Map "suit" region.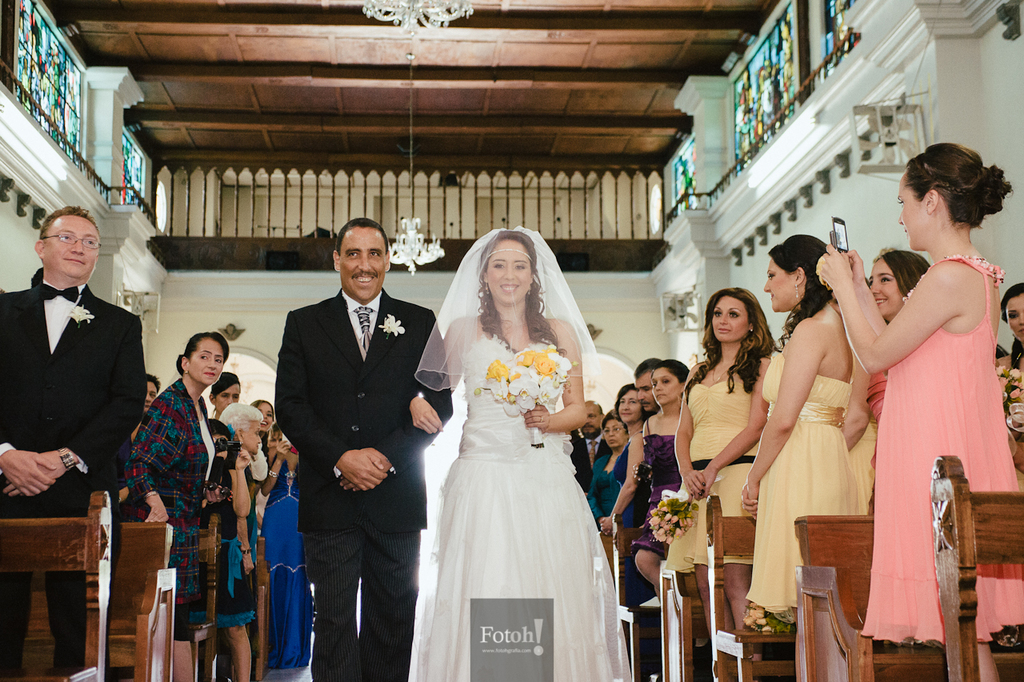
Mapped to {"x1": 572, "y1": 438, "x2": 612, "y2": 500}.
